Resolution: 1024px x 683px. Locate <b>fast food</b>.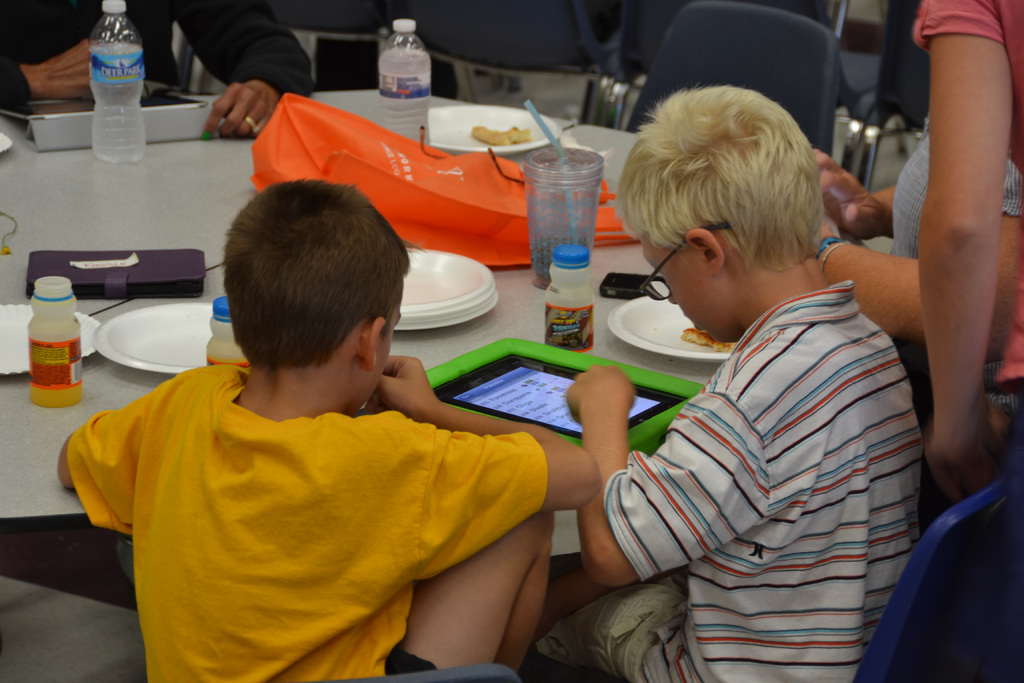
bbox=(472, 120, 531, 147).
